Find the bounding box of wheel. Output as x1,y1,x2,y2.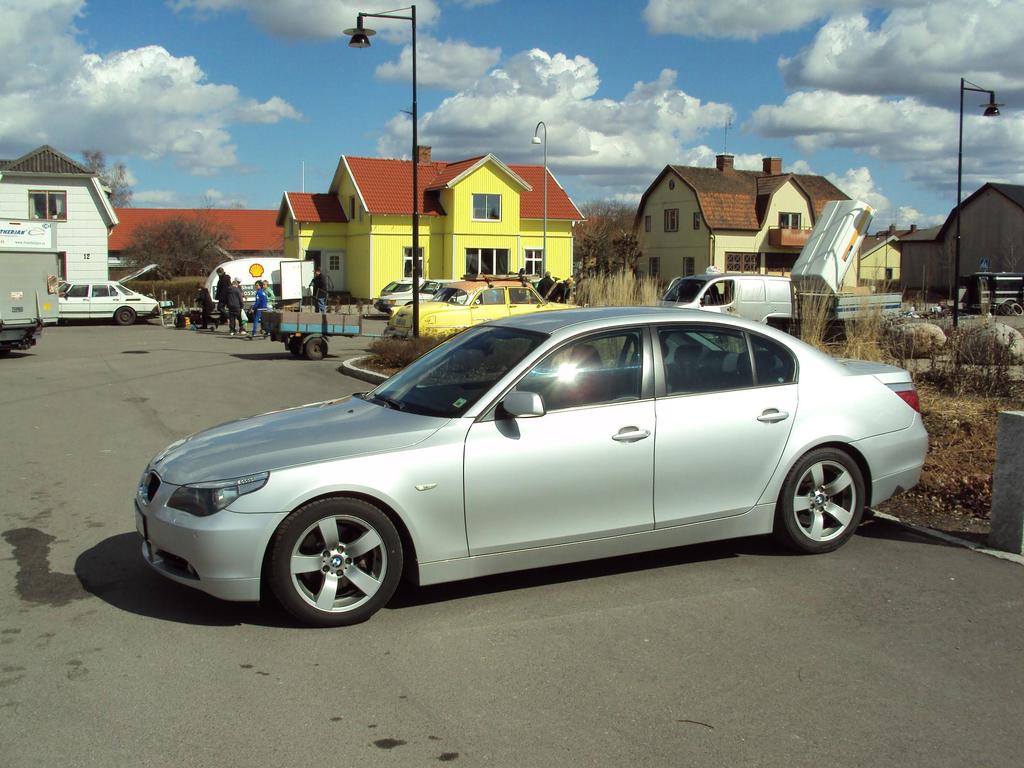
997,301,1023,312.
